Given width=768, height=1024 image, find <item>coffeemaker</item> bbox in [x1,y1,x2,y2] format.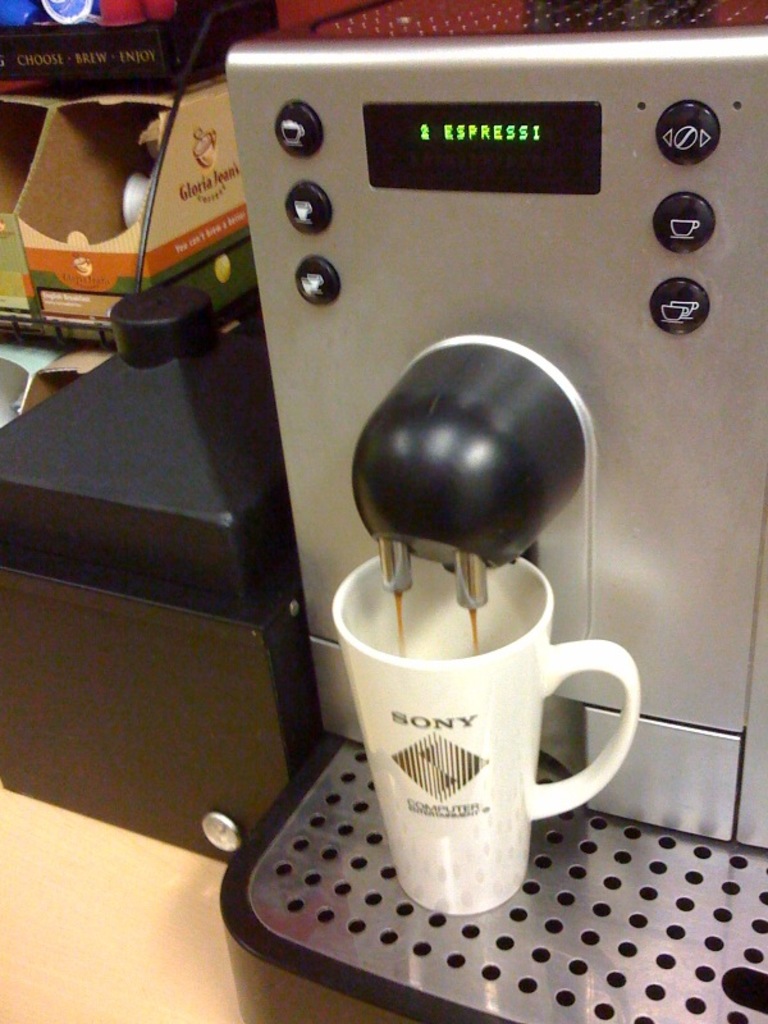
[209,0,767,1023].
